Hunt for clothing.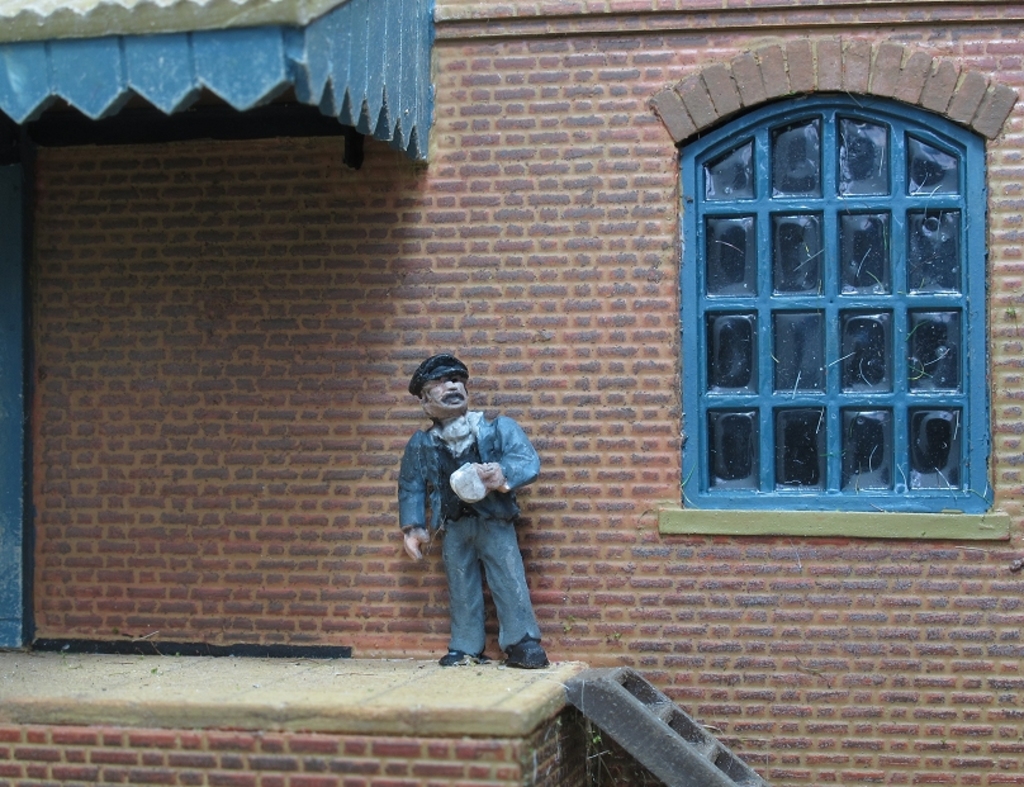
Hunted down at (x1=398, y1=366, x2=549, y2=653).
